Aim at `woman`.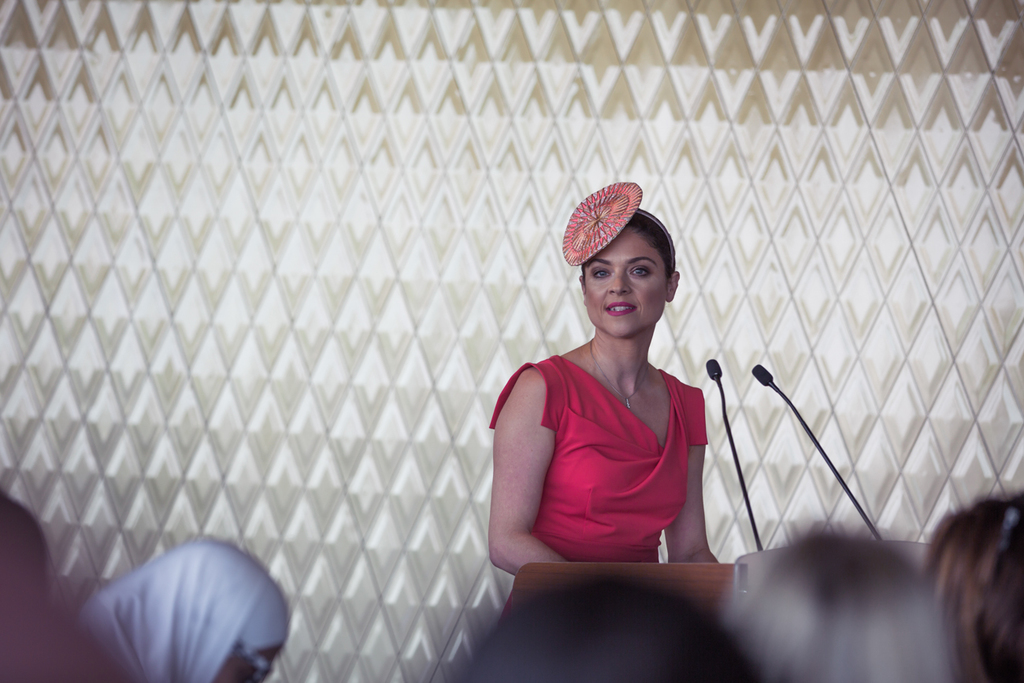
Aimed at x1=0, y1=484, x2=142, y2=682.
